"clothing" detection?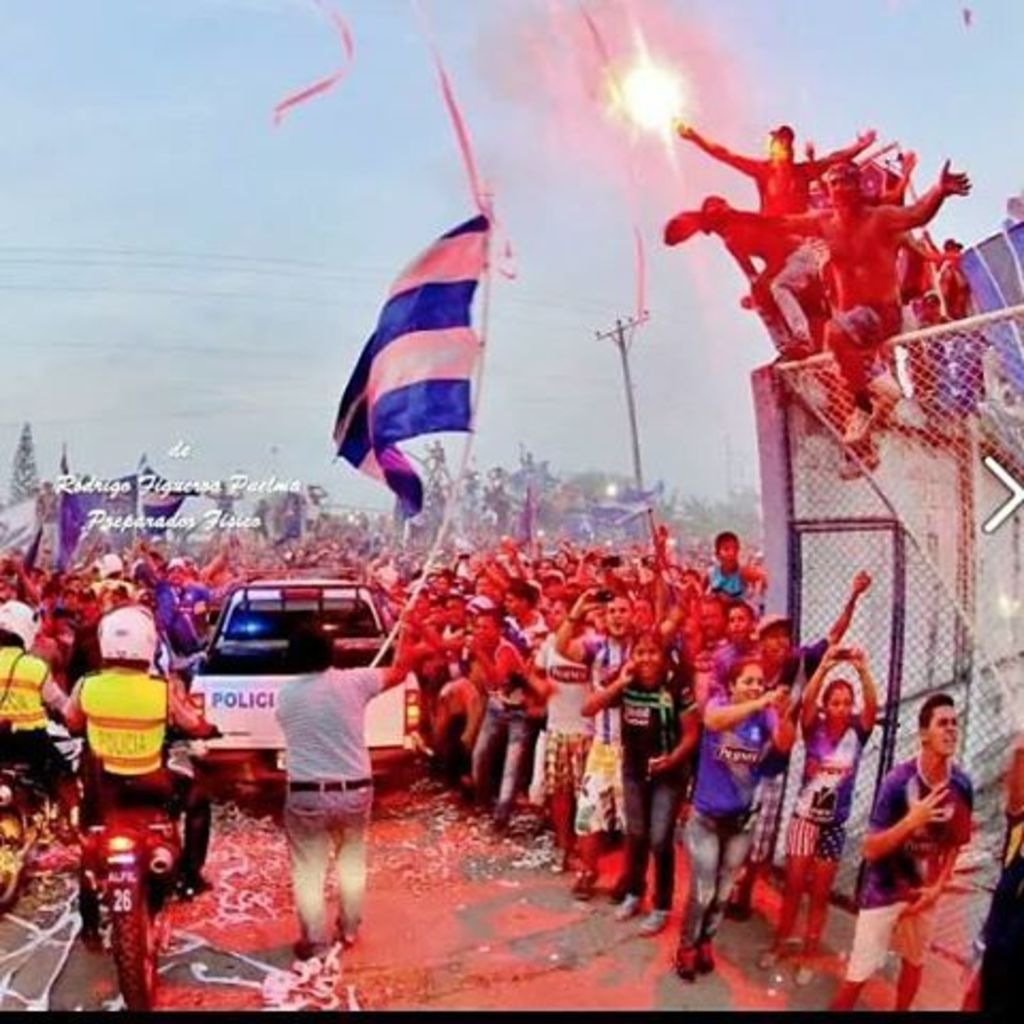
[847, 747, 973, 973]
